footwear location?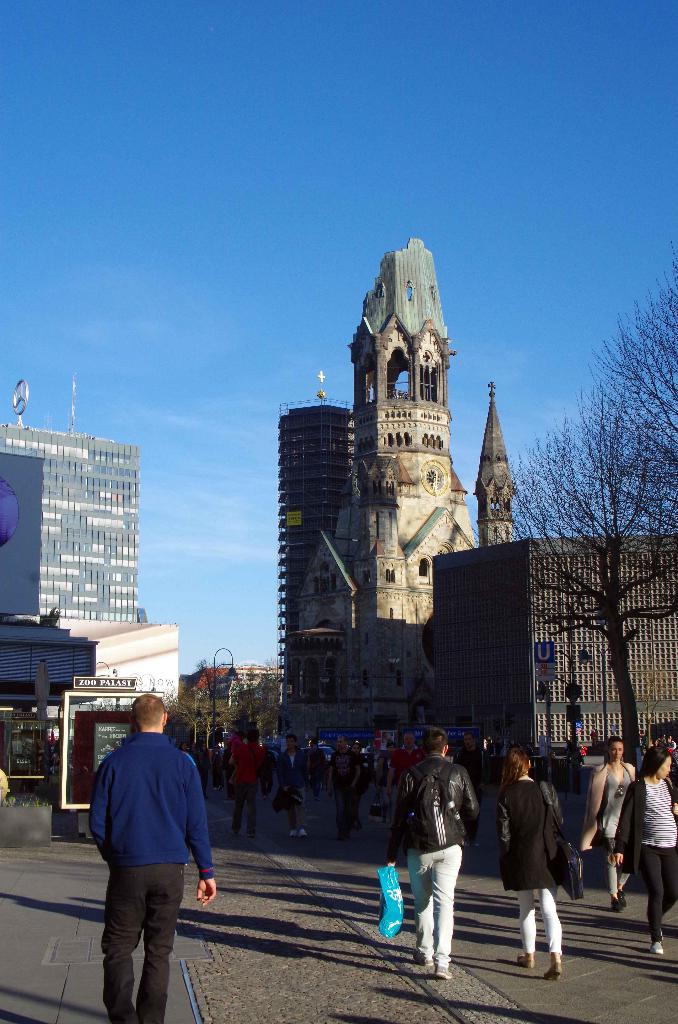
detection(510, 953, 536, 965)
